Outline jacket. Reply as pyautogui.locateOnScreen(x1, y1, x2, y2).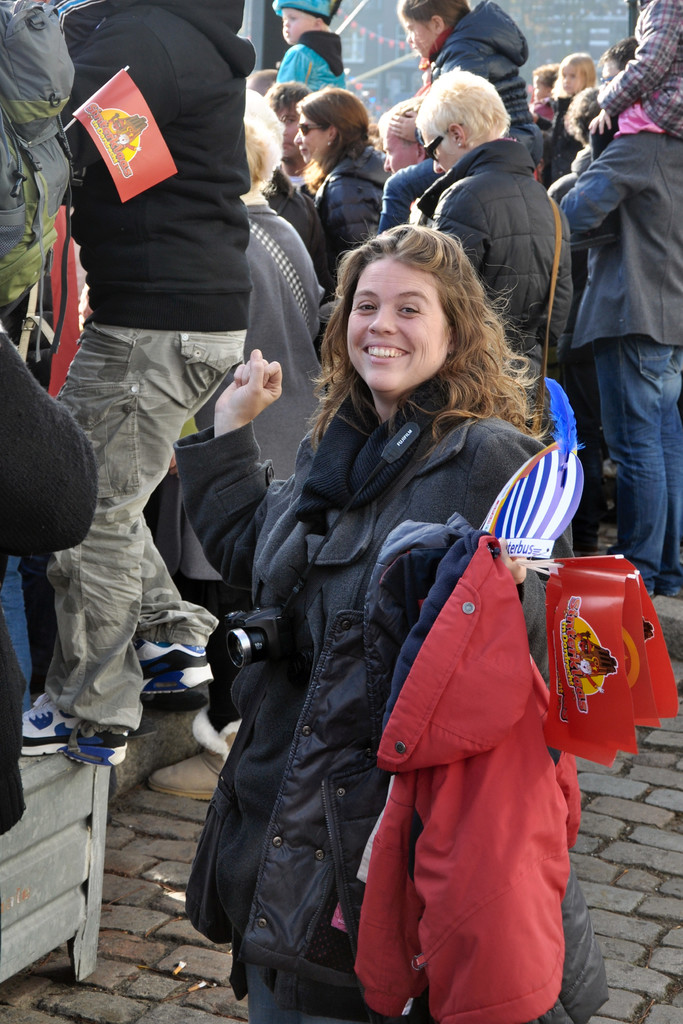
pyautogui.locateOnScreen(57, 0, 262, 335).
